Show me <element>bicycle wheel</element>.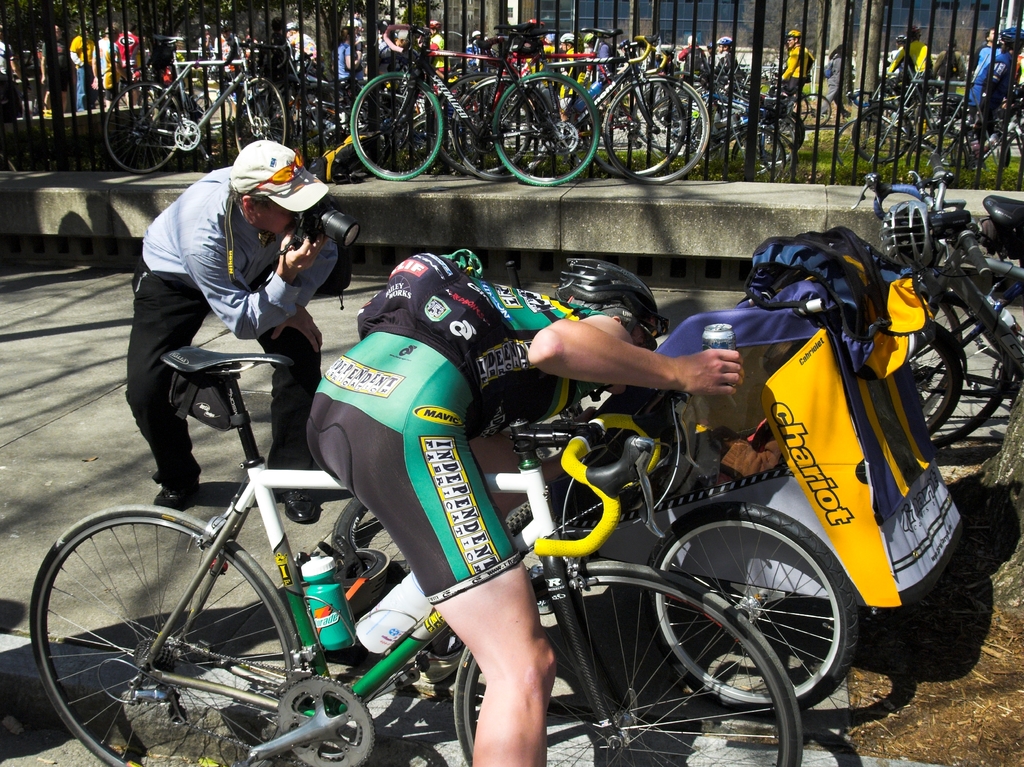
<element>bicycle wheel</element> is here: {"x1": 105, "y1": 88, "x2": 197, "y2": 180}.
